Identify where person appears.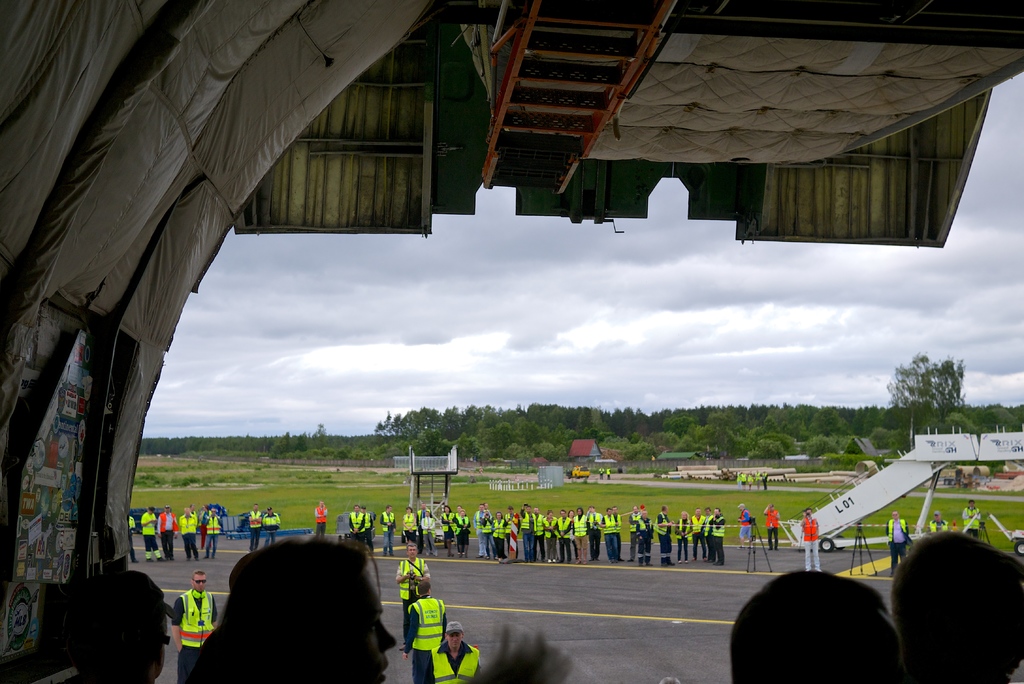
Appears at locate(475, 505, 485, 554).
